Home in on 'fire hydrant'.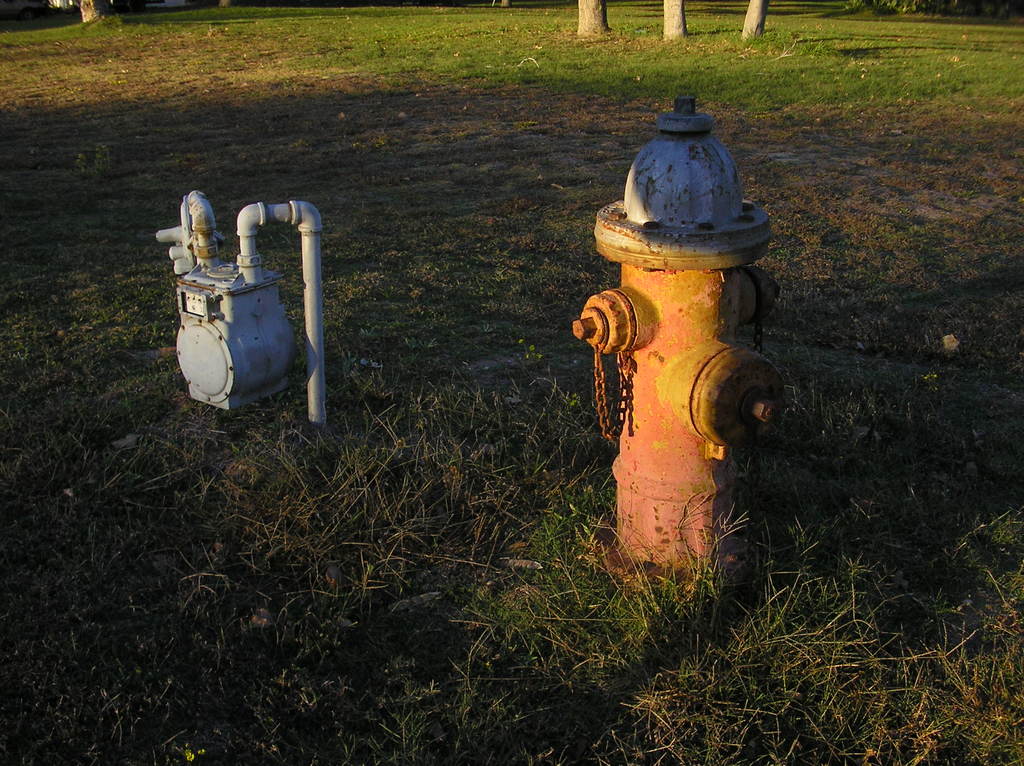
Homed in at crop(575, 99, 787, 586).
